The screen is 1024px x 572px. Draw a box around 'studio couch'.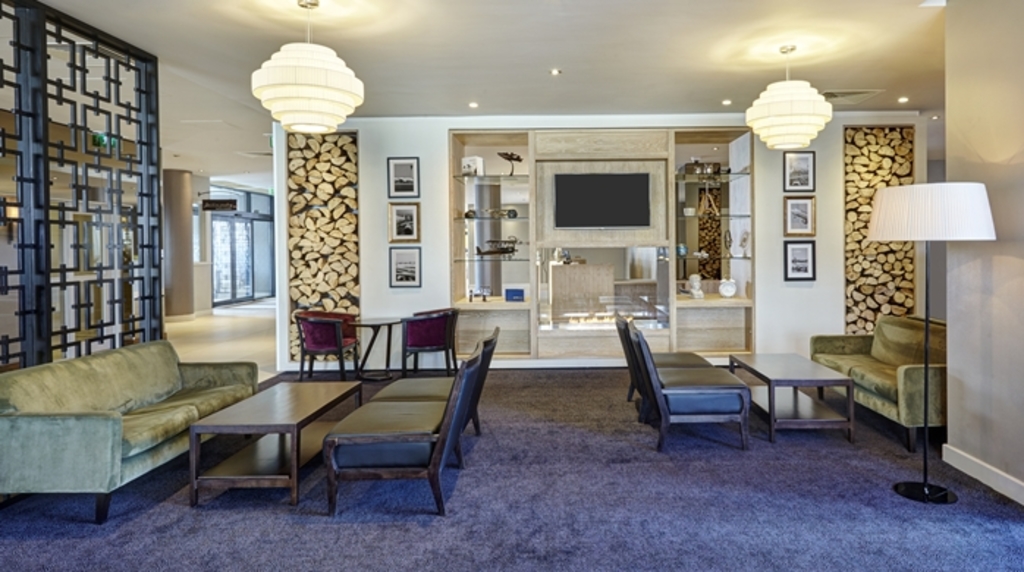
619,315,751,456.
